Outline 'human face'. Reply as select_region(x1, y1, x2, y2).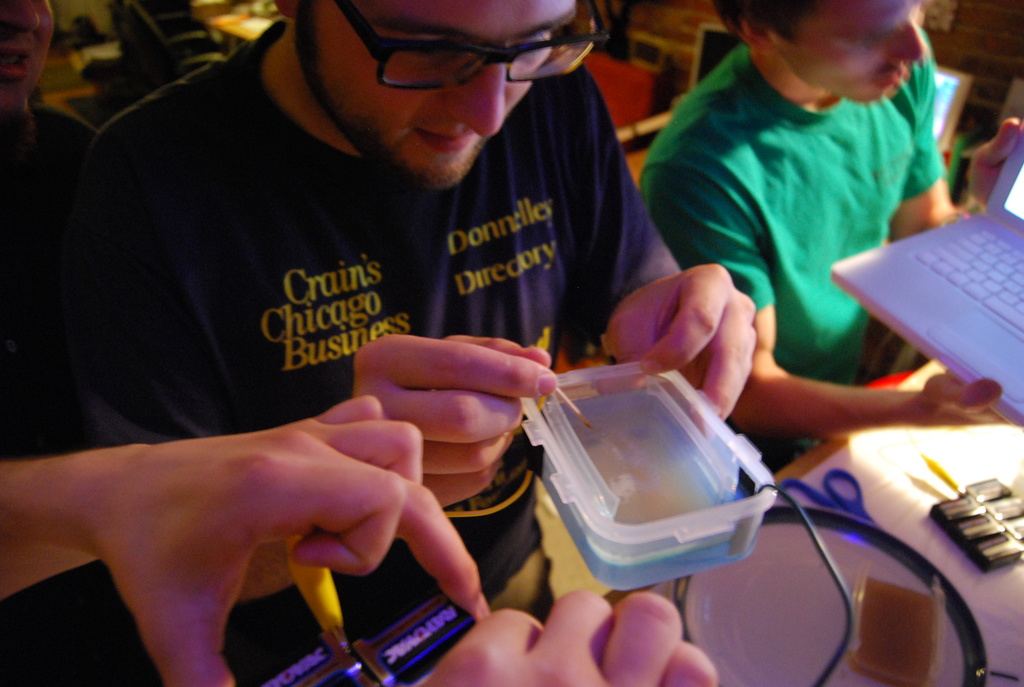
select_region(293, 0, 582, 193).
